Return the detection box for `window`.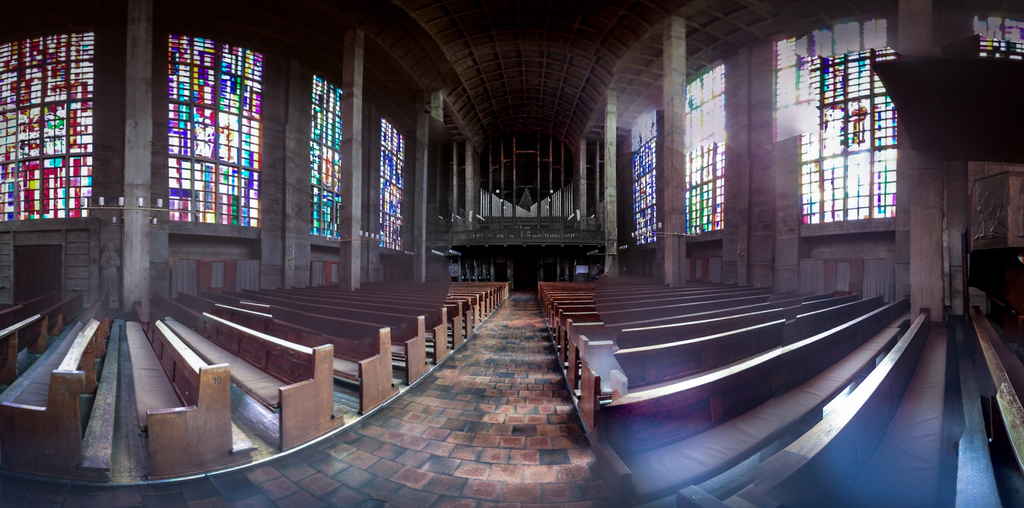
[636, 178, 662, 241].
